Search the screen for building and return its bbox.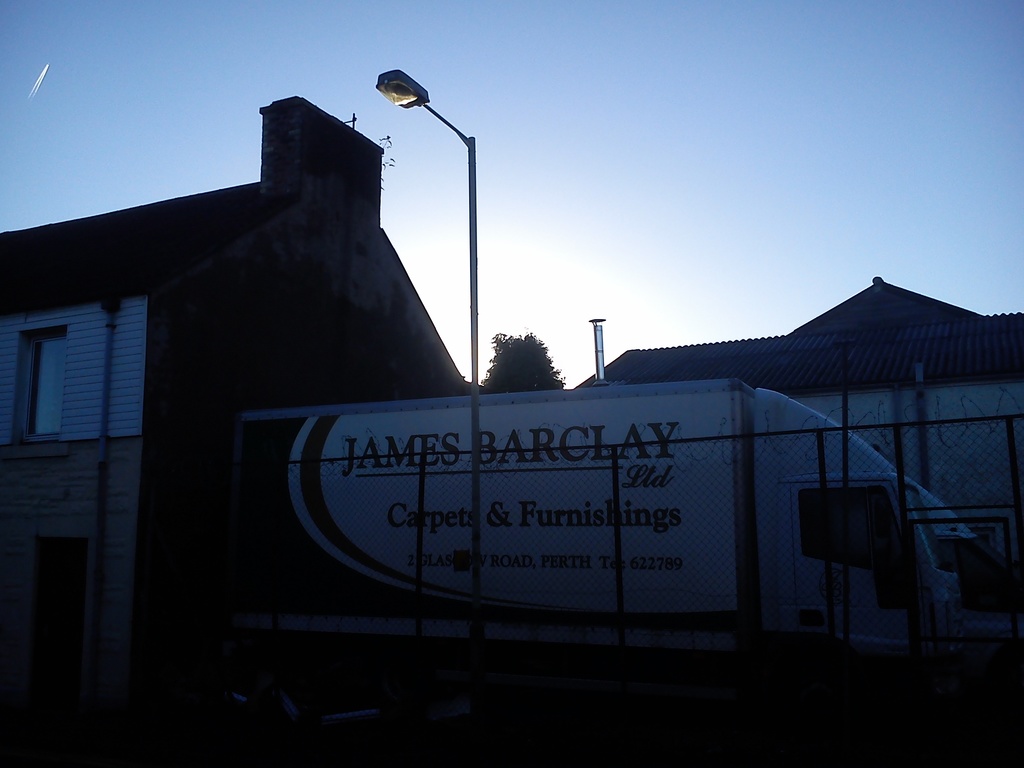
Found: 570,273,1023,550.
